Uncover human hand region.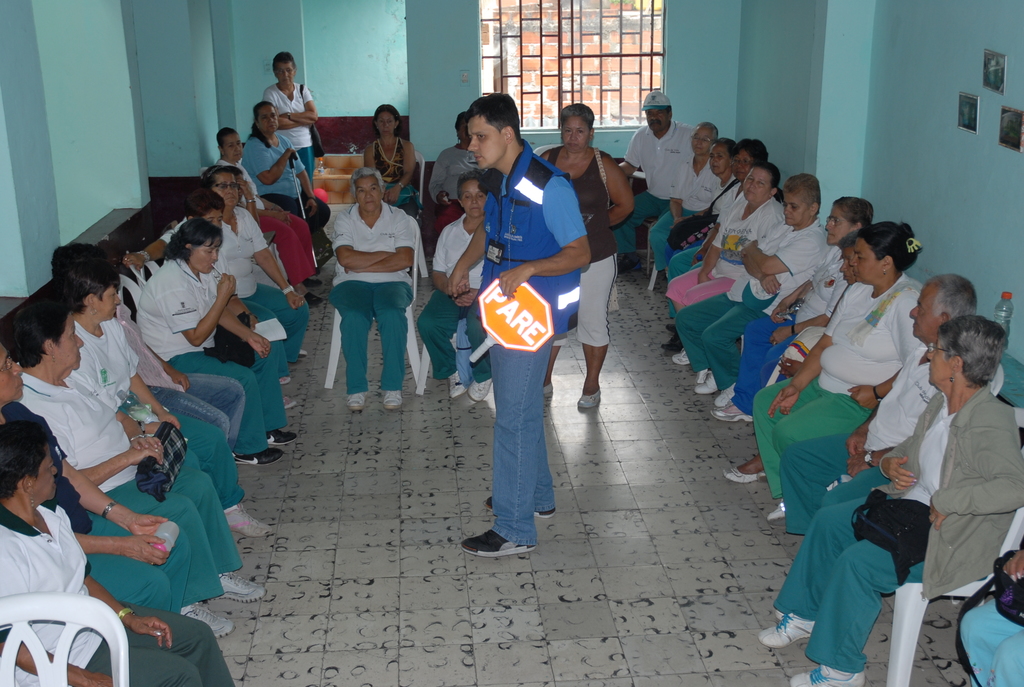
Uncovered: BBox(741, 239, 763, 258).
